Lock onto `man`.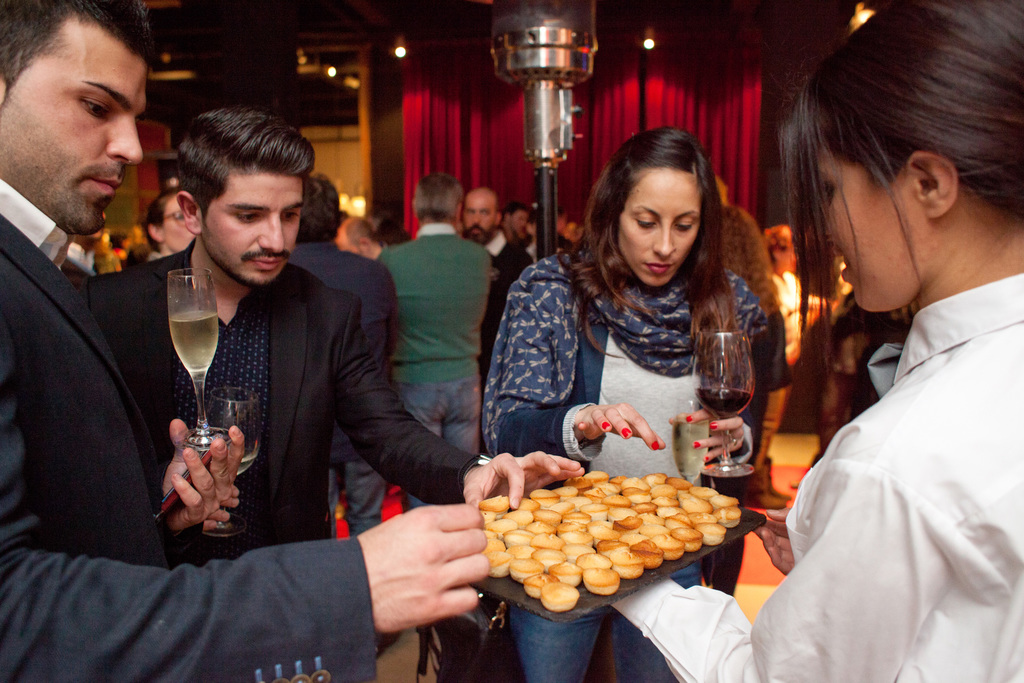
Locked: bbox=(79, 113, 582, 541).
